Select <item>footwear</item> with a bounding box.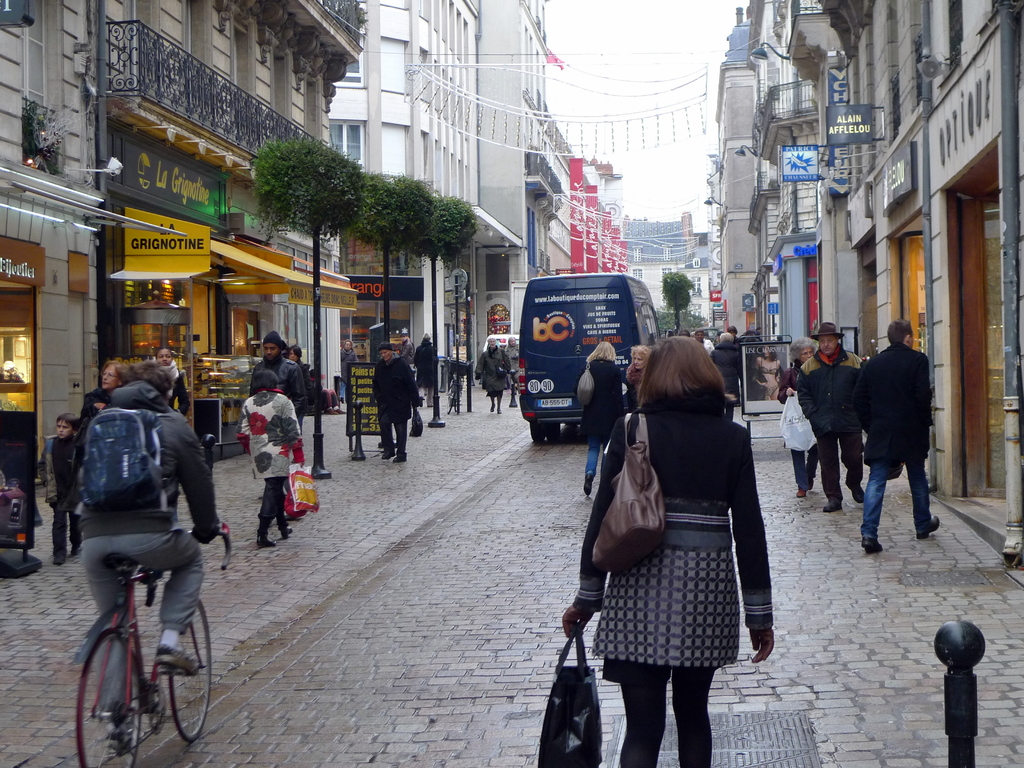
<box>583,471,593,497</box>.
